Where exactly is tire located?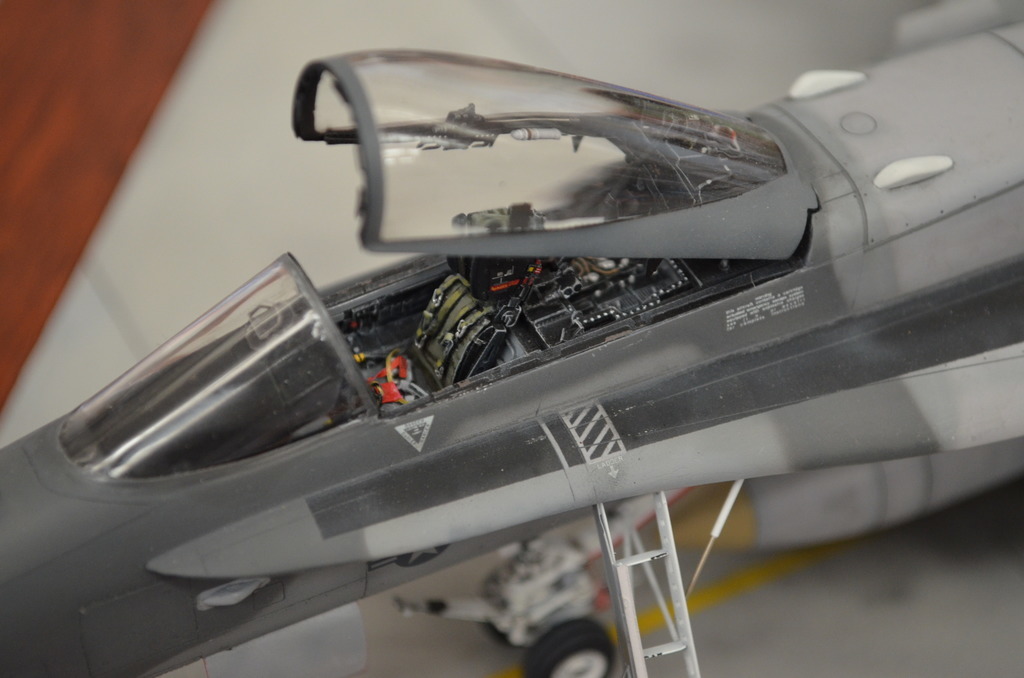
Its bounding box is [521, 619, 613, 677].
